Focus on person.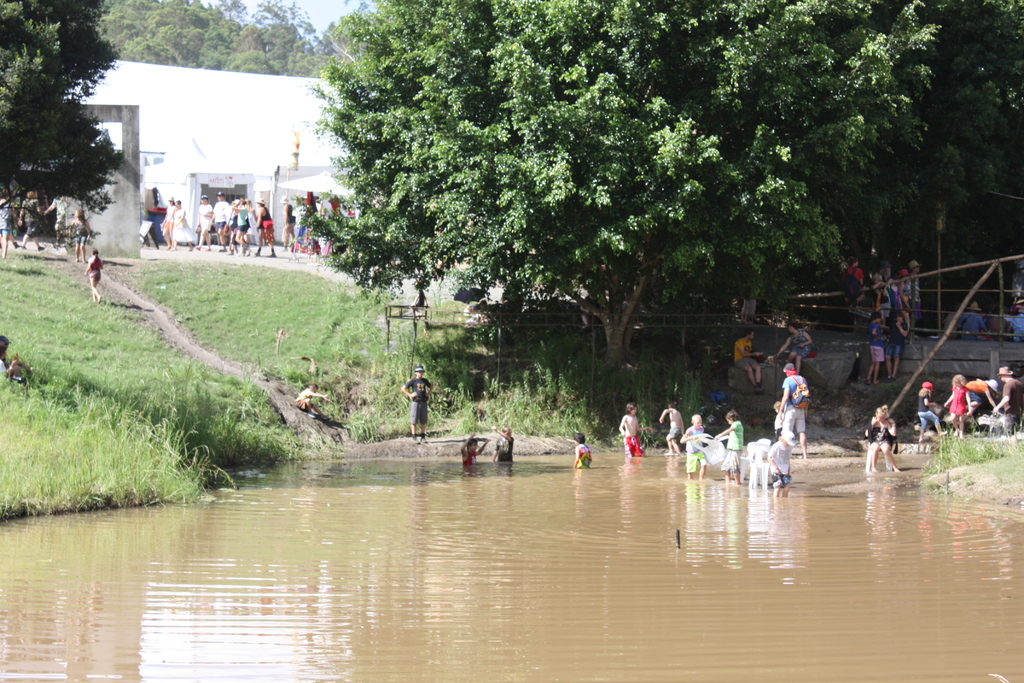
Focused at 457/432/488/461.
